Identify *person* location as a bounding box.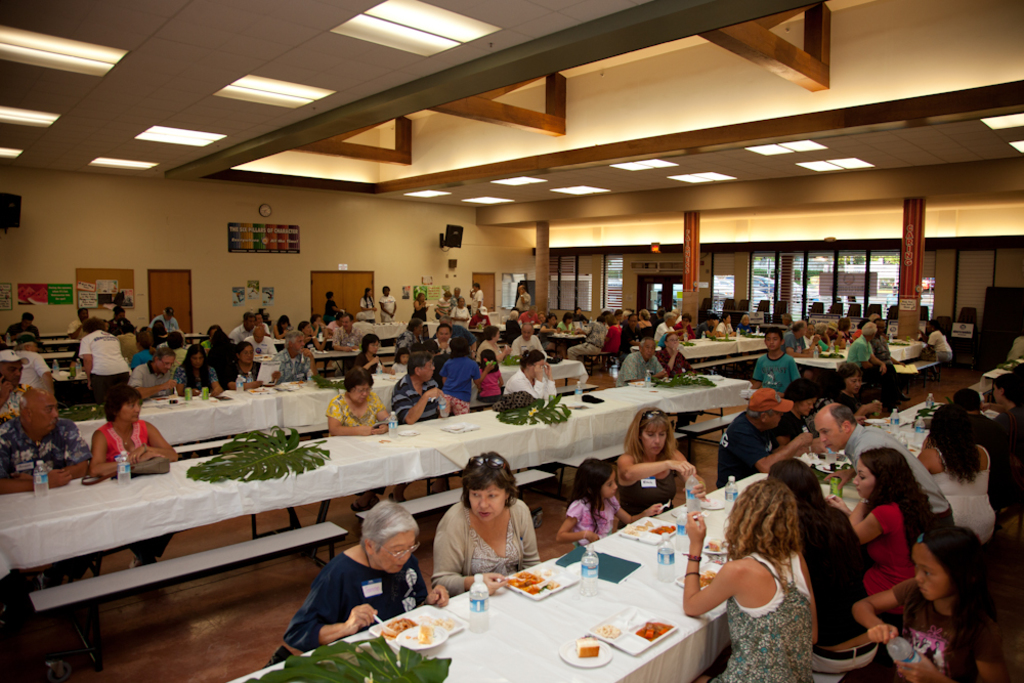
[left=325, top=370, right=396, bottom=438].
